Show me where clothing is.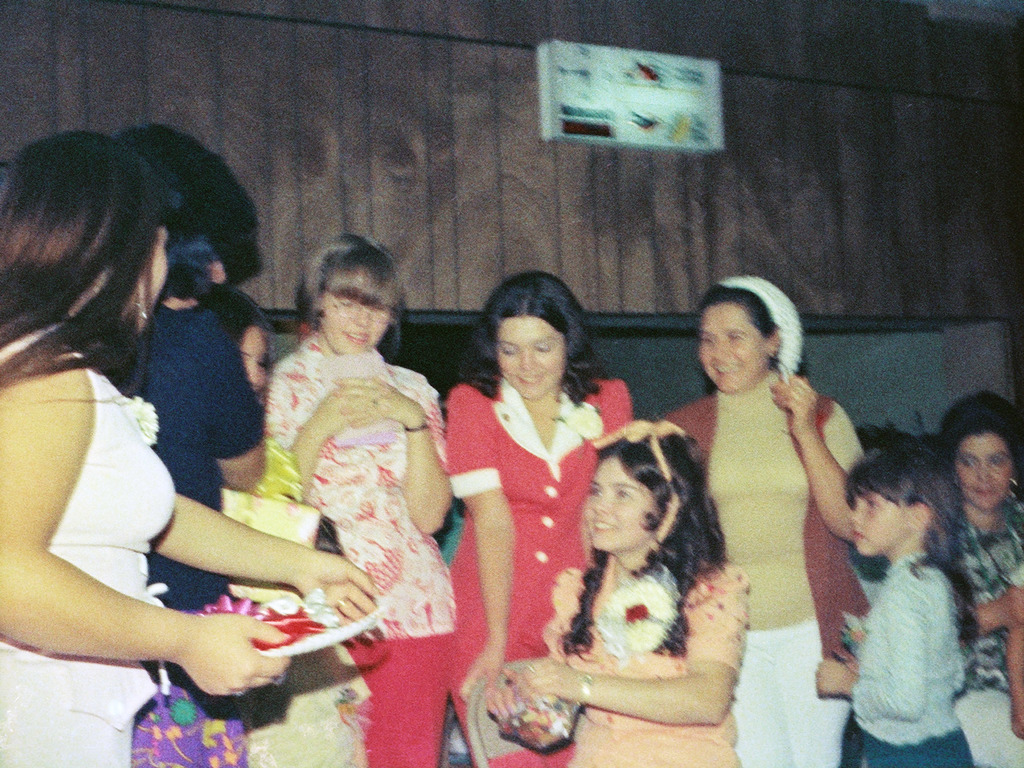
clothing is at [843,547,970,767].
